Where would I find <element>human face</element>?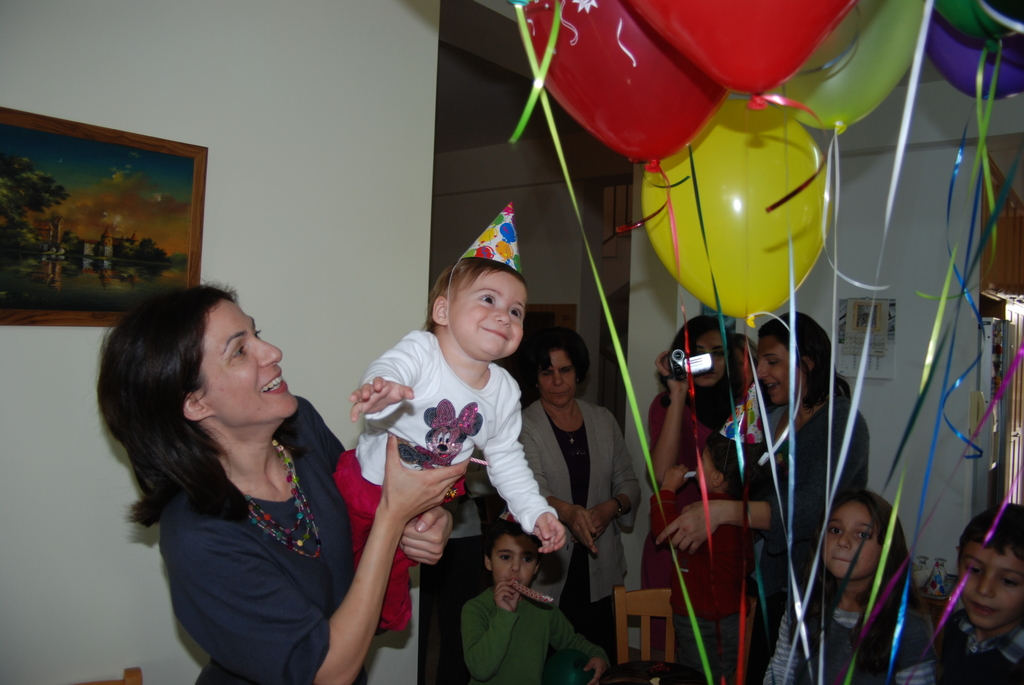
At bbox(196, 294, 301, 427).
